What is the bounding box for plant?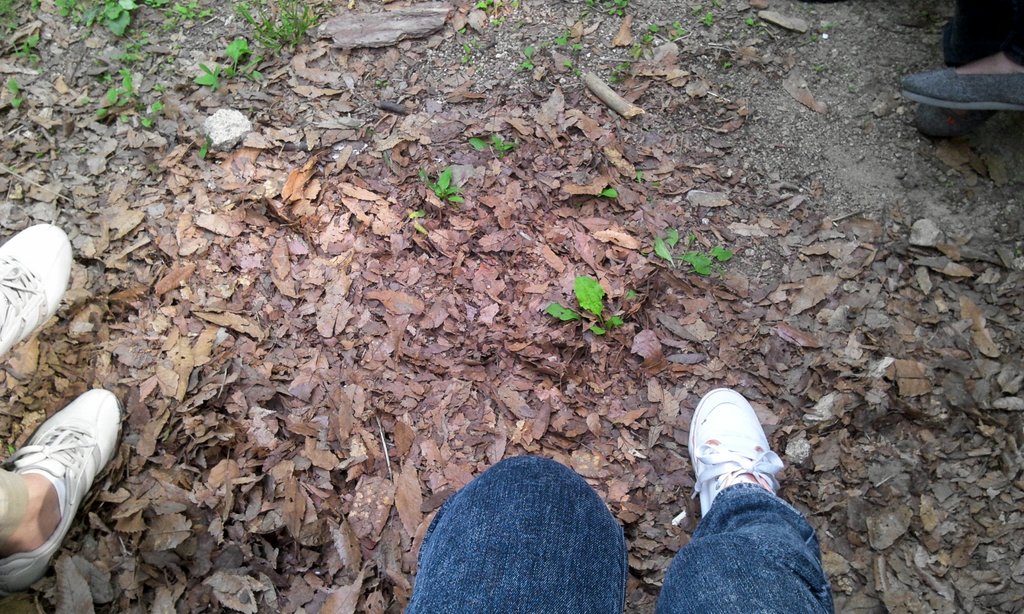
bbox=(557, 33, 569, 46).
